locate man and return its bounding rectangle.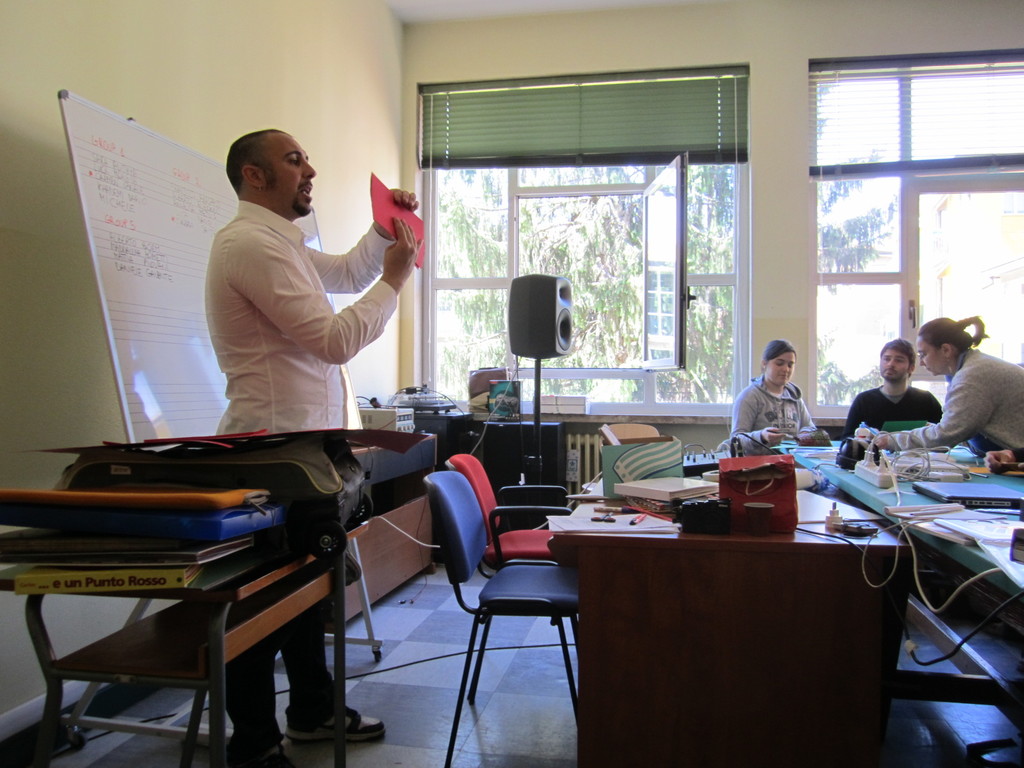
detection(838, 338, 943, 441).
